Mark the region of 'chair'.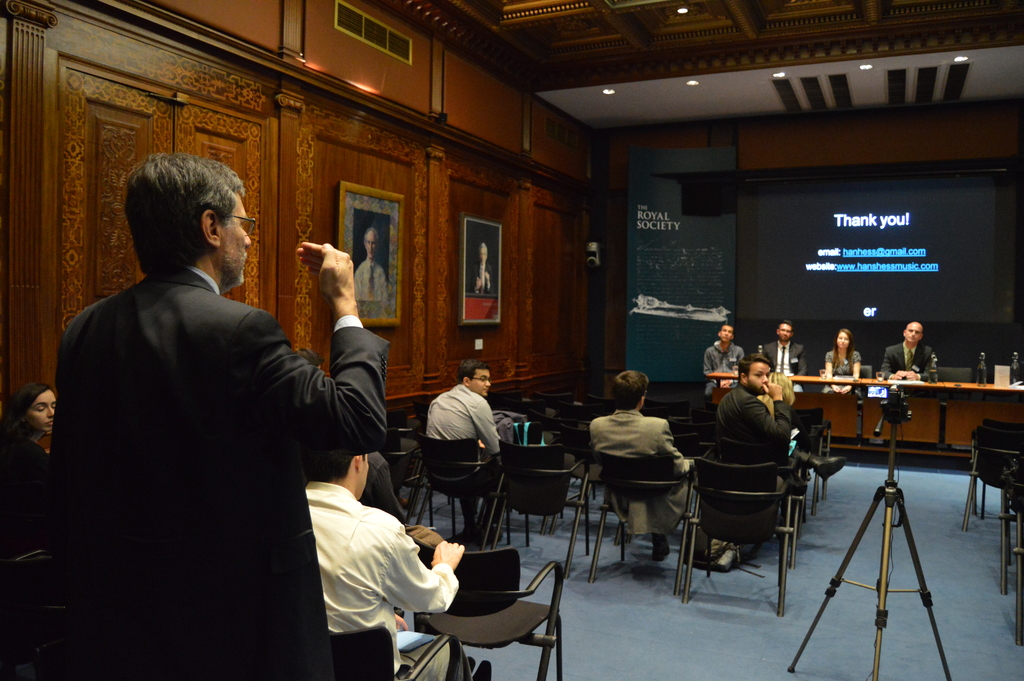
Region: locate(1, 513, 54, 680).
